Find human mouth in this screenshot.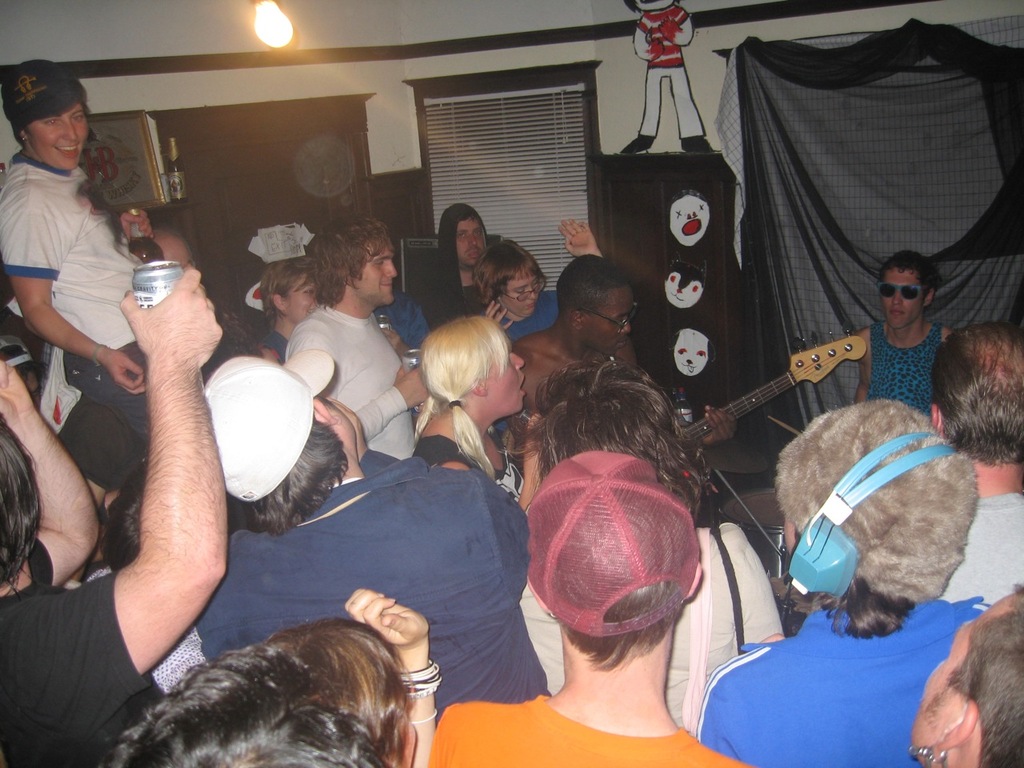
The bounding box for human mouth is (x1=518, y1=374, x2=528, y2=393).
